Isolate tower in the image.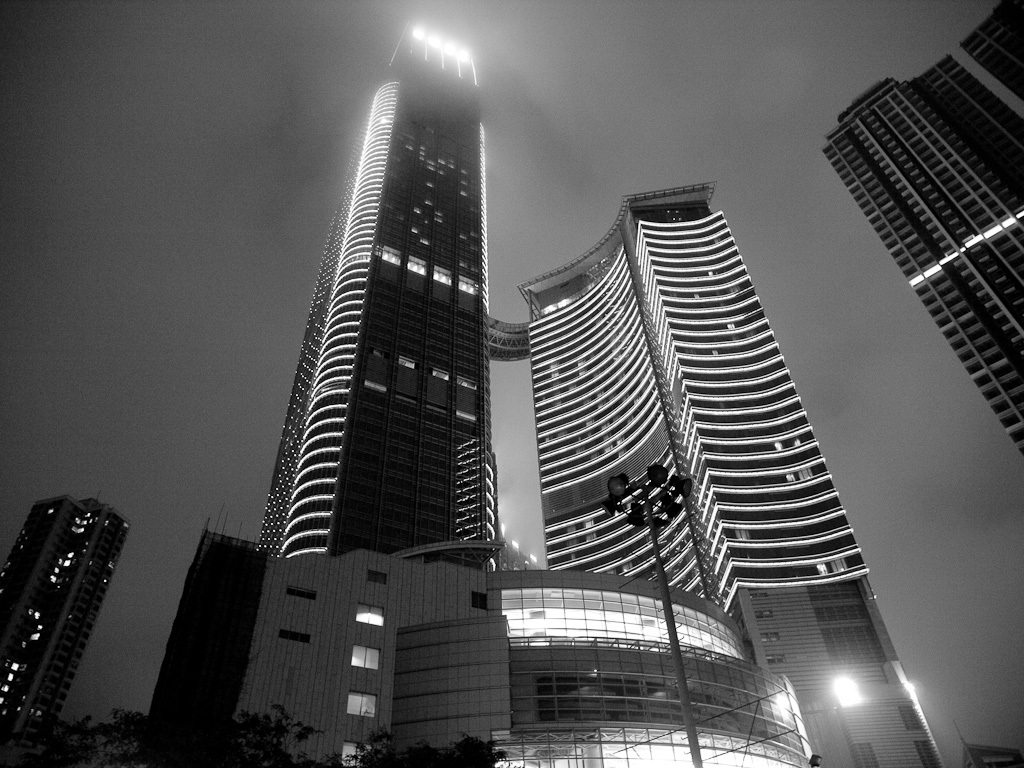
Isolated region: BBox(223, 29, 932, 767).
